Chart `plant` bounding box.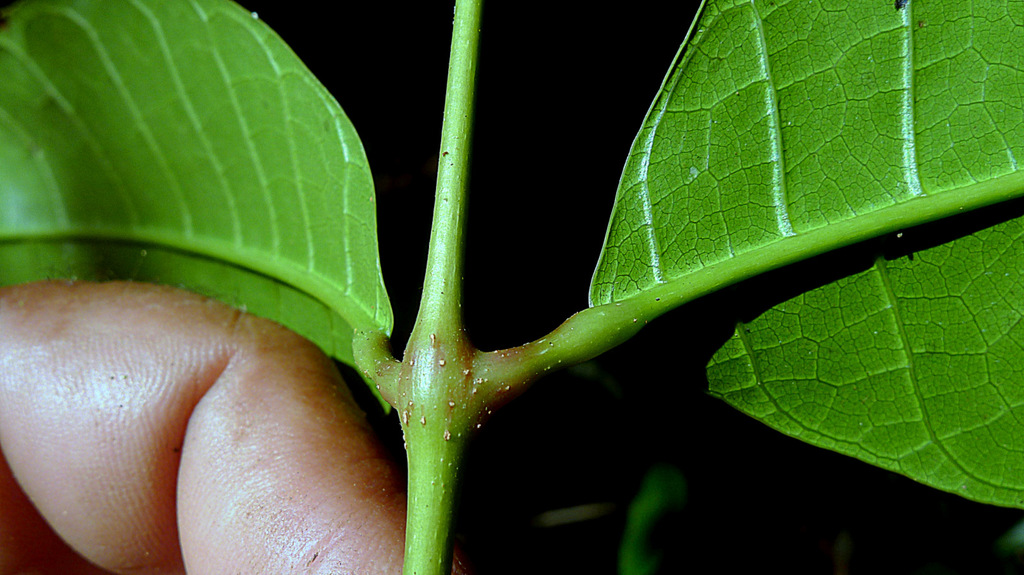
Charted: Rect(78, 13, 967, 574).
